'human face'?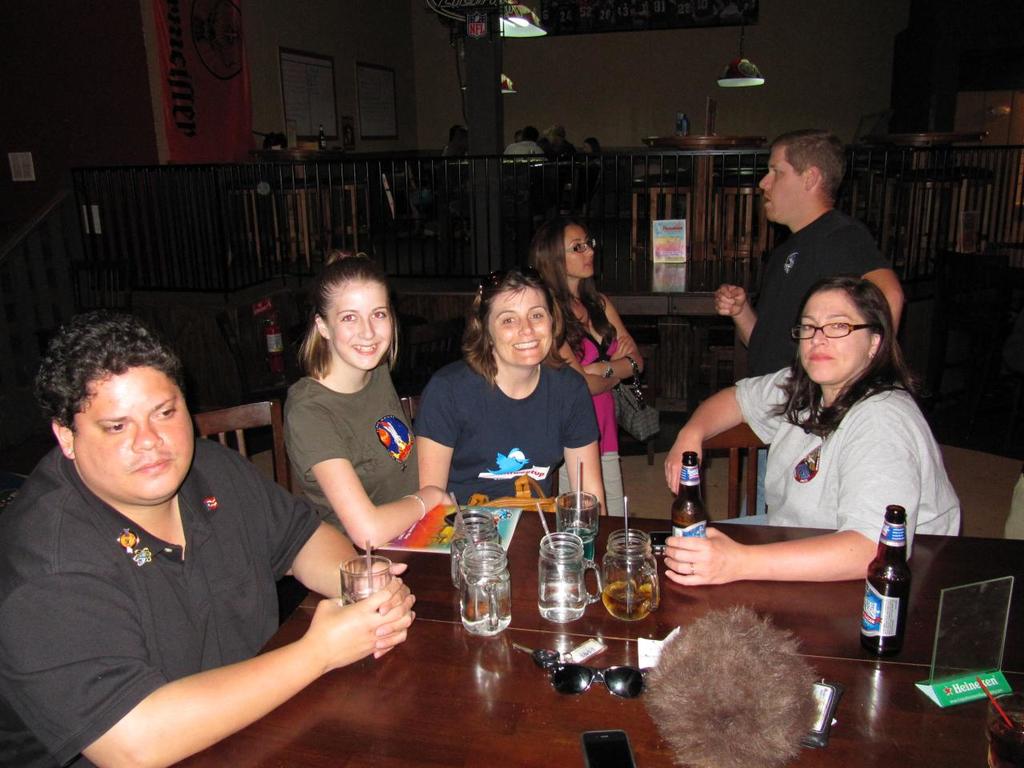
x1=758 y1=146 x2=815 y2=226
